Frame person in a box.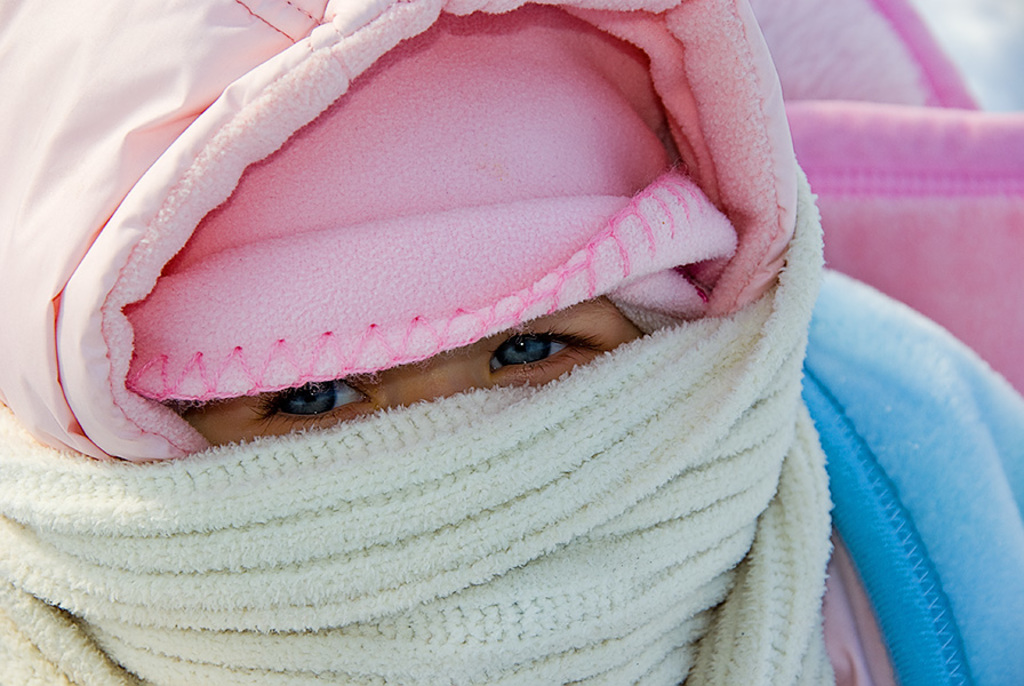
l=0, t=0, r=814, b=685.
